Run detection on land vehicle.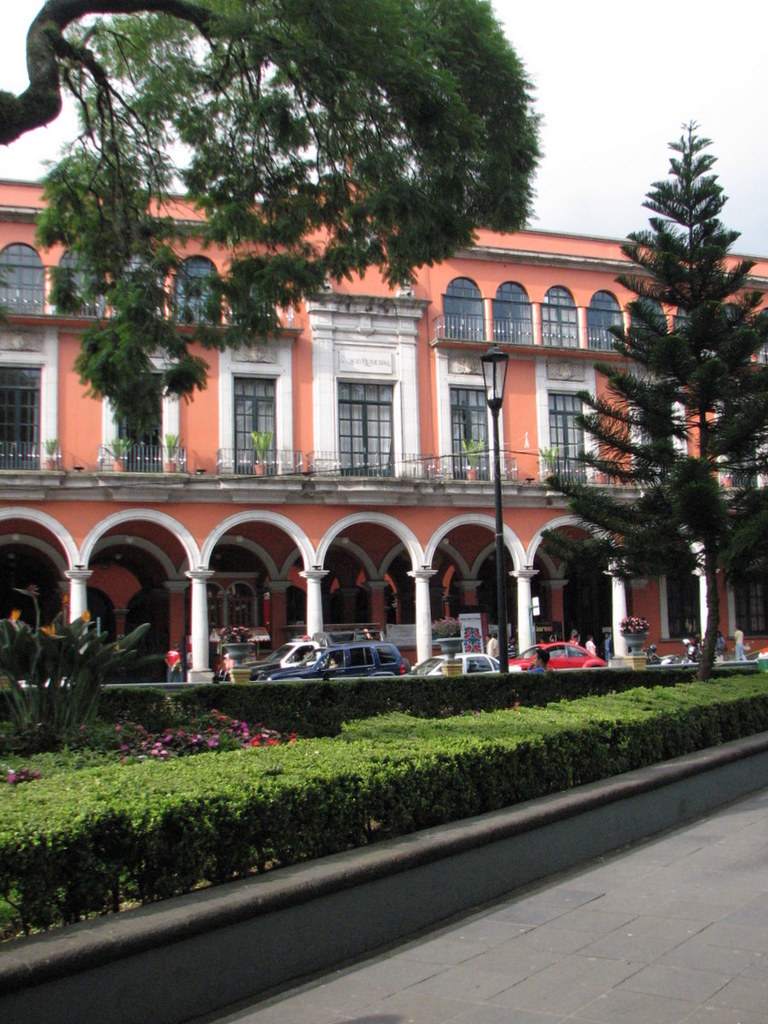
Result: [678,637,702,666].
